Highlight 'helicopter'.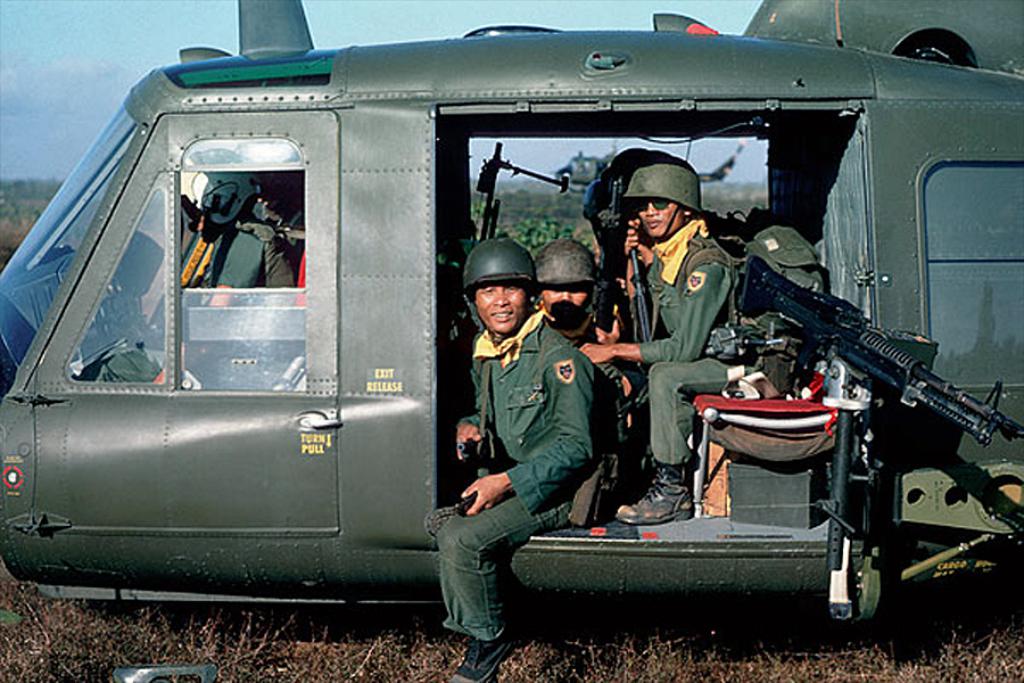
Highlighted region: {"left": 2, "top": 0, "right": 1023, "bottom": 631}.
